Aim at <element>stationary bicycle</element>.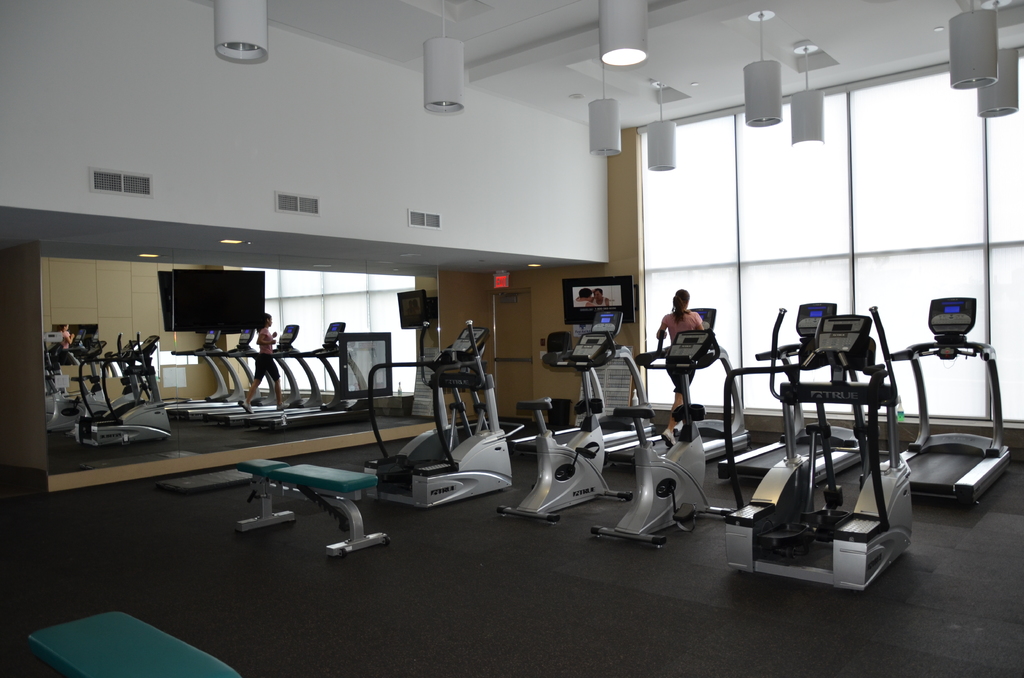
Aimed at locate(591, 328, 729, 553).
